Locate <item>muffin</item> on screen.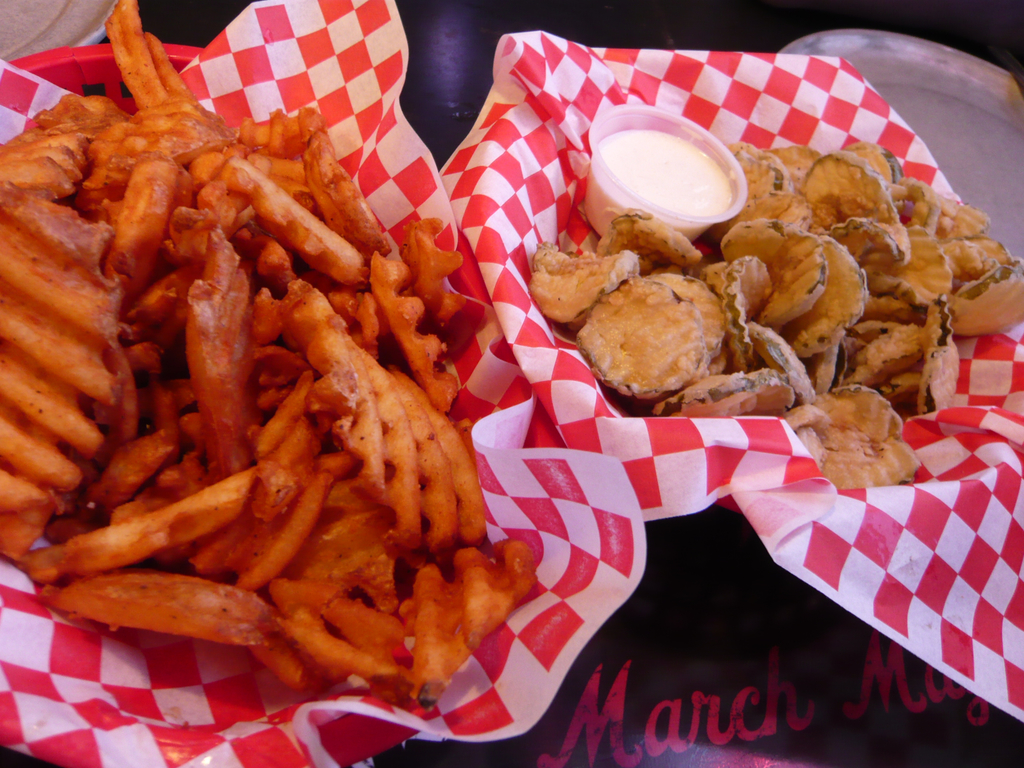
On screen at 569 257 745 410.
